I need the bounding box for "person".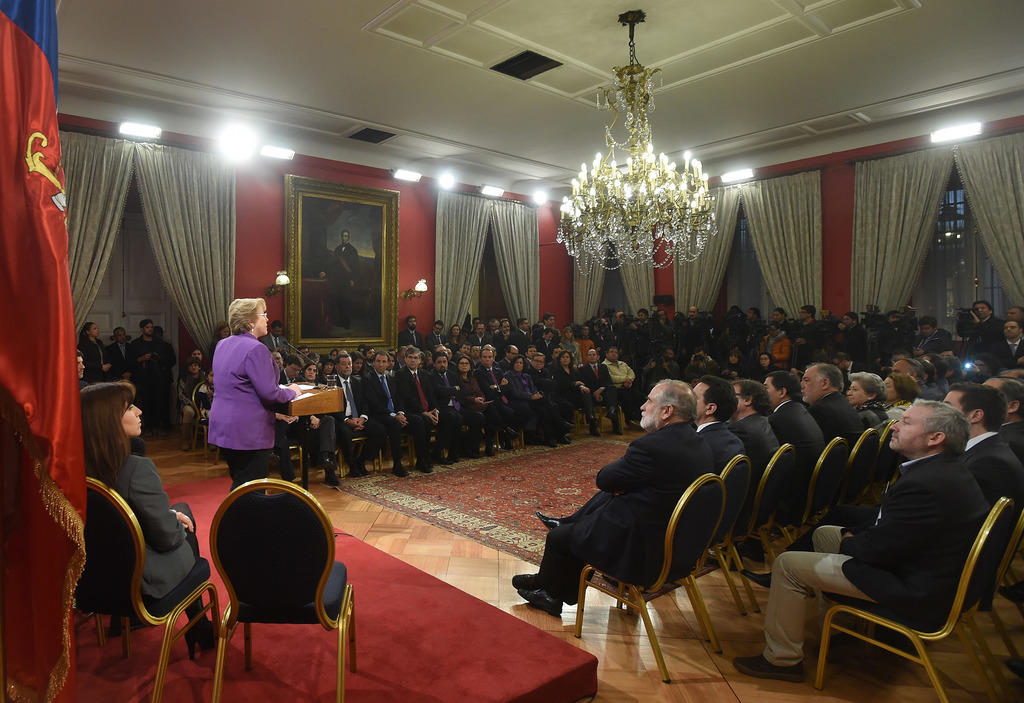
Here it is: x1=727, y1=395, x2=993, y2=680.
